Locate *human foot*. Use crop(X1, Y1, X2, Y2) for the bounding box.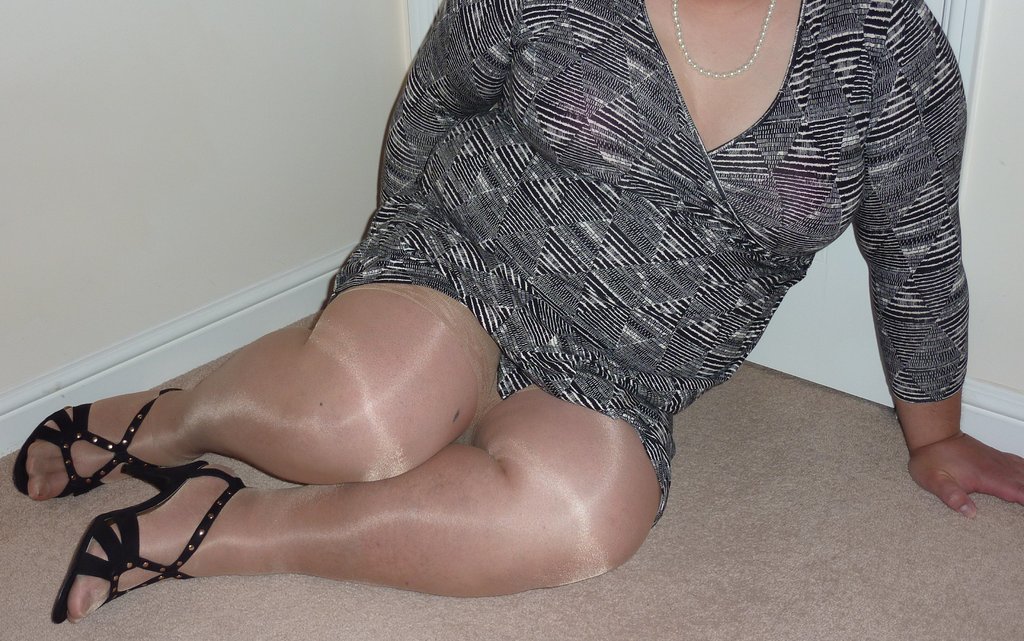
crop(66, 458, 244, 627).
